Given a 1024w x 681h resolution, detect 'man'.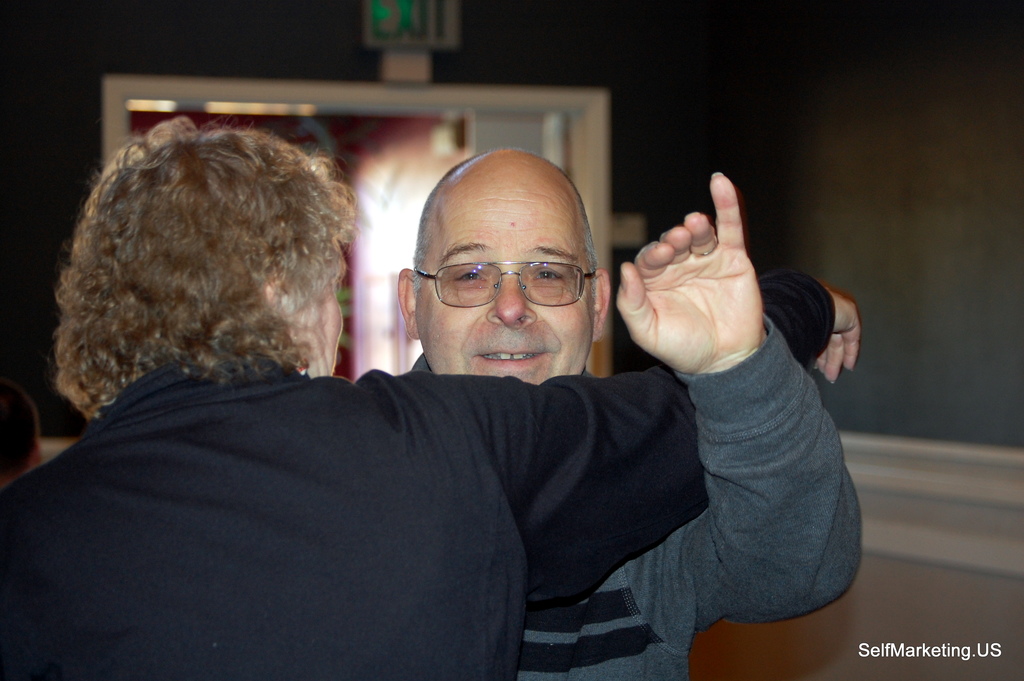
<region>345, 154, 861, 680</region>.
